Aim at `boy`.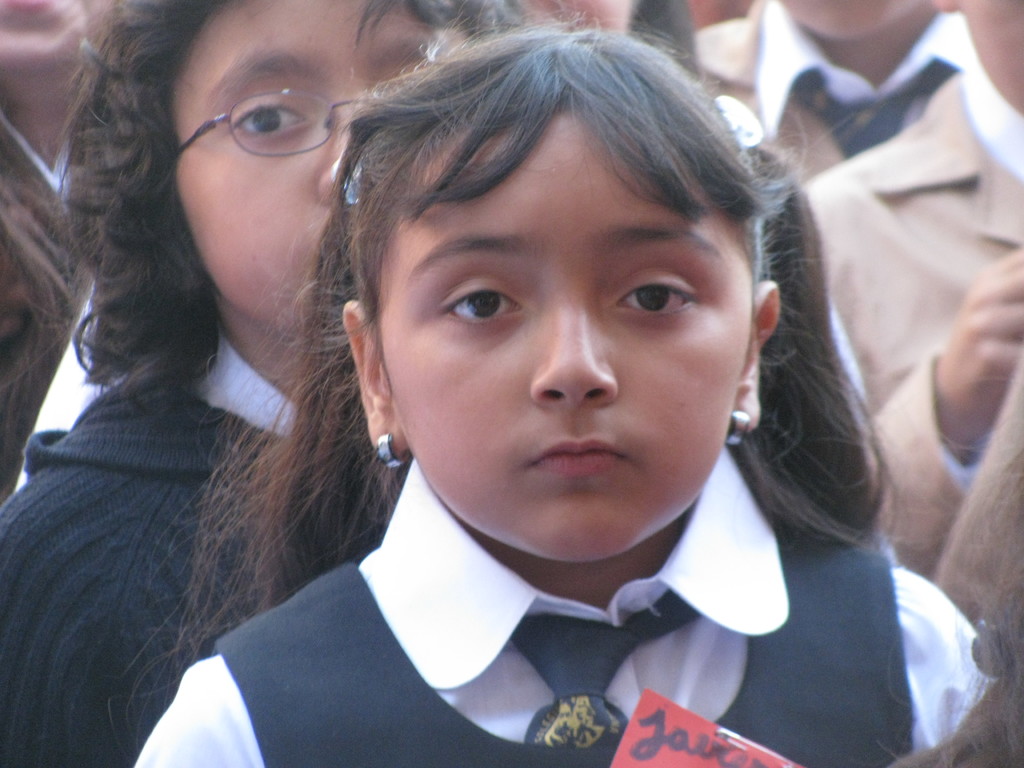
Aimed at 0, 0, 123, 507.
